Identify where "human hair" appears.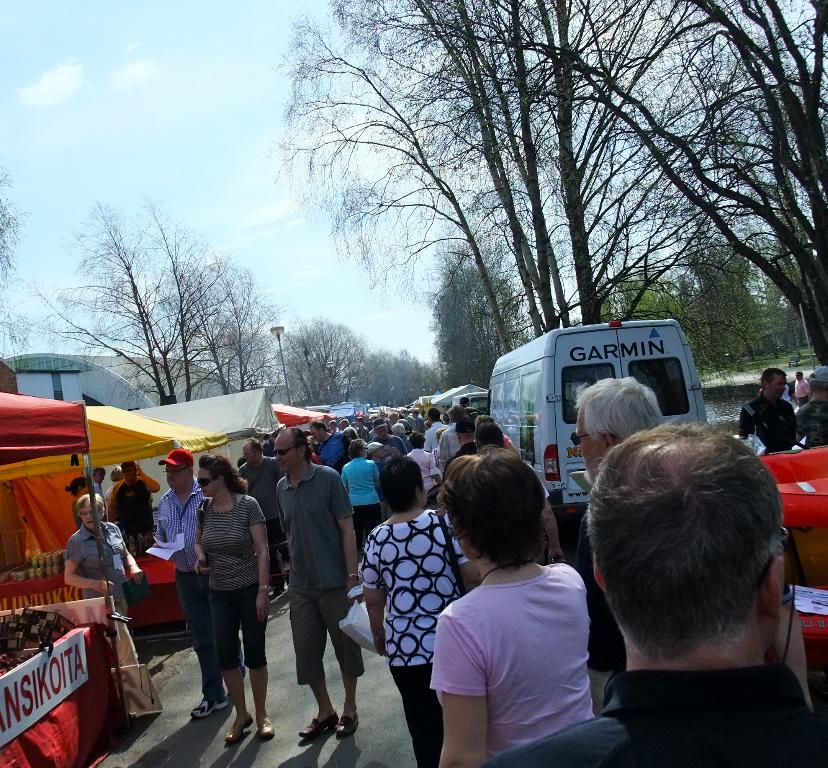
Appears at <region>434, 445, 545, 571</region>.
